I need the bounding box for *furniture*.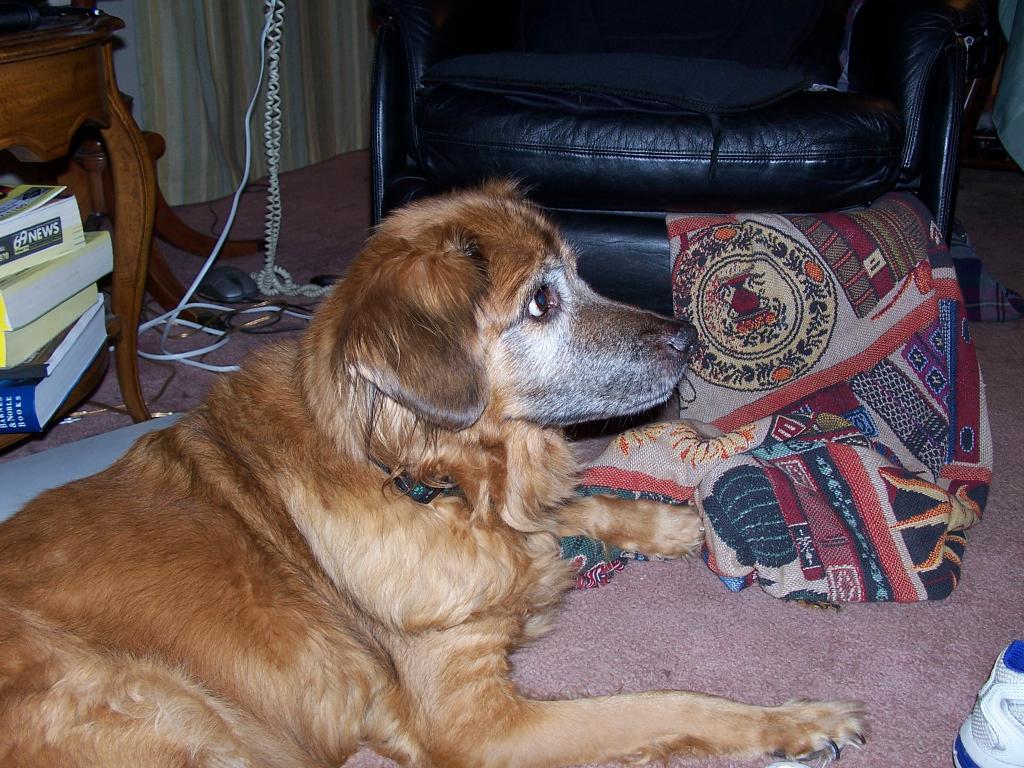
Here it is: [x1=0, y1=0, x2=259, y2=426].
